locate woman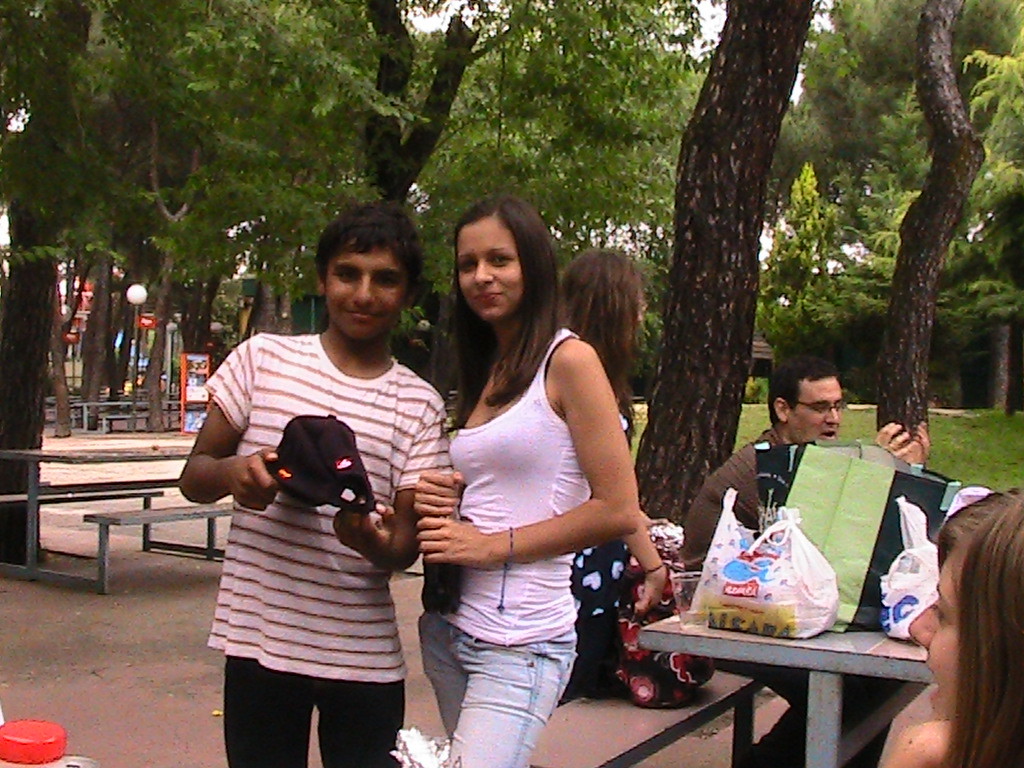
(left=886, top=486, right=1023, bottom=767)
